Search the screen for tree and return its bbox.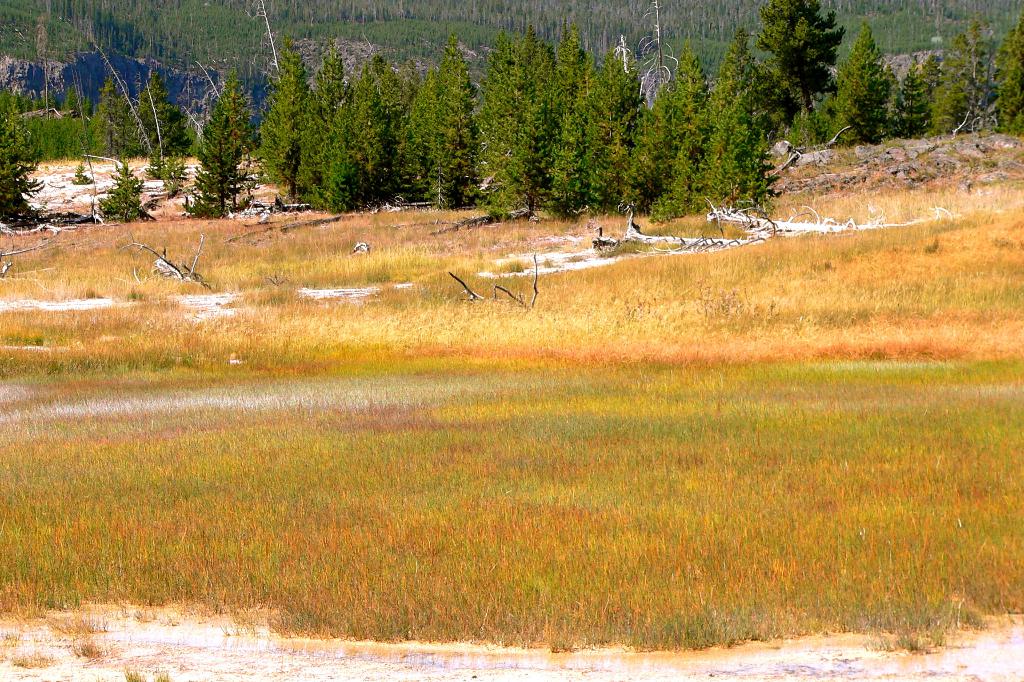
Found: 596, 47, 639, 202.
